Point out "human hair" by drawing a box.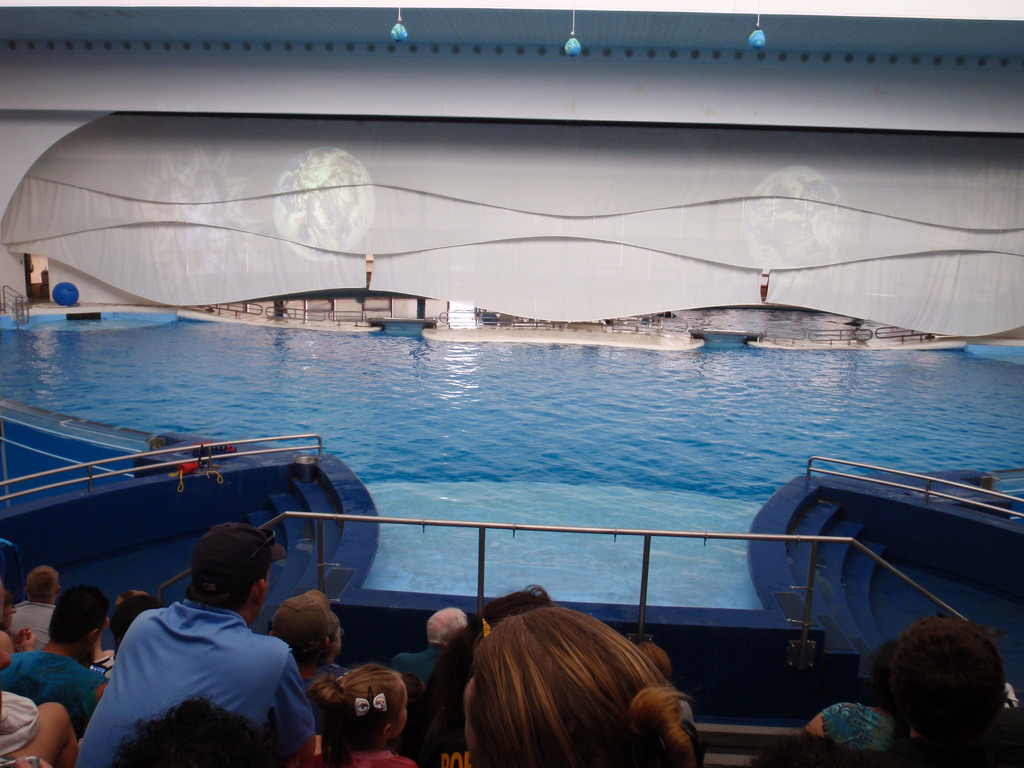
(left=481, top=585, right=552, bottom=627).
